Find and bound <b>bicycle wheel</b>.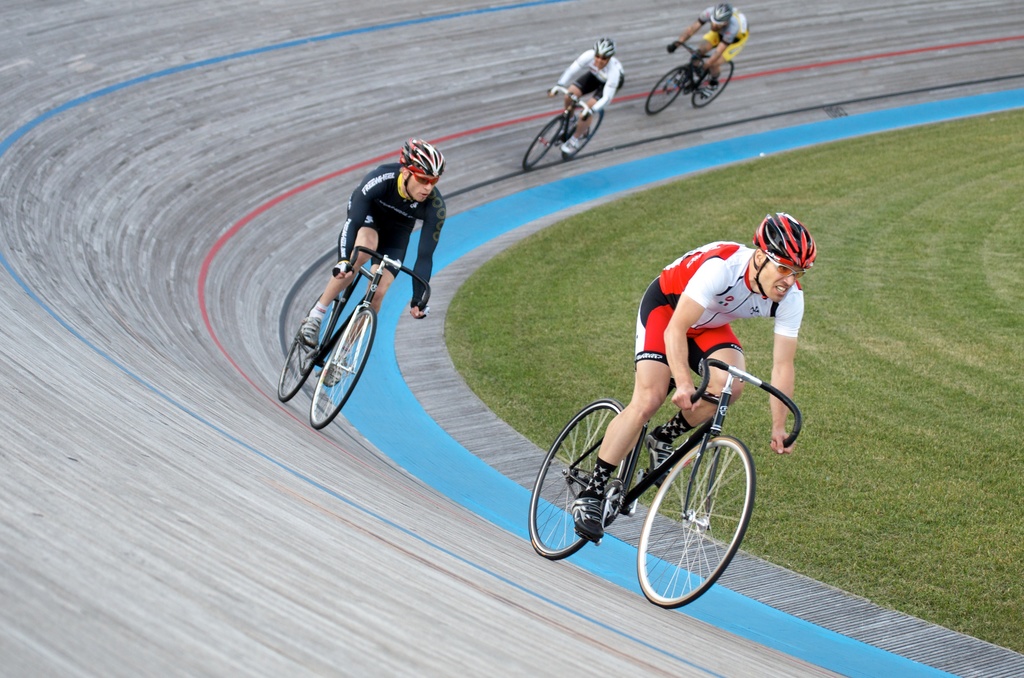
Bound: select_region(308, 305, 379, 436).
